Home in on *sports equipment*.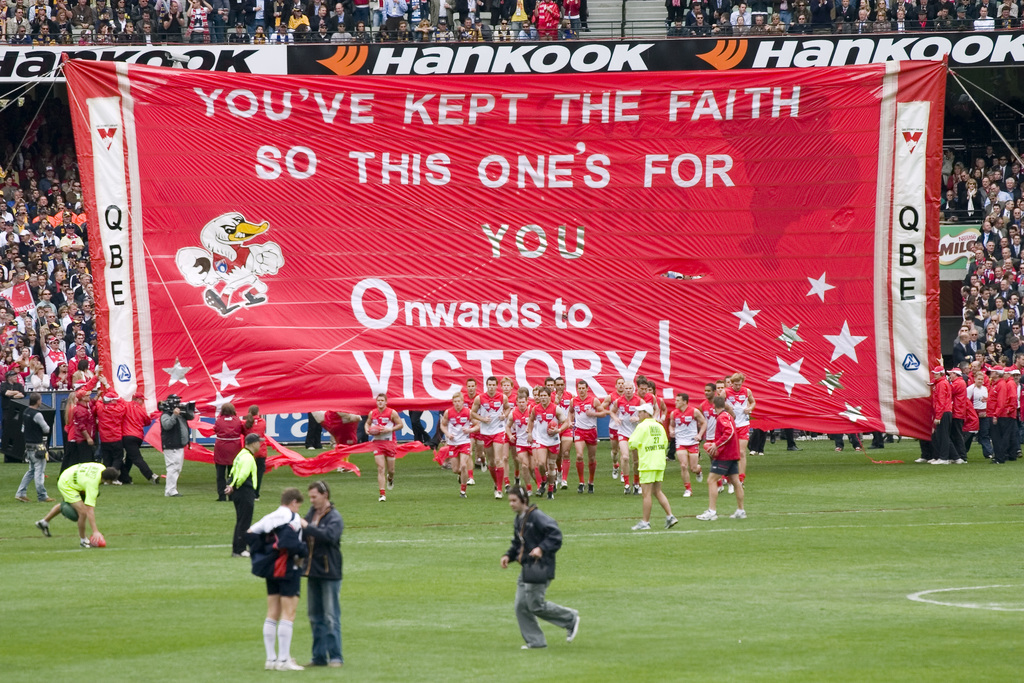
Homed in at 716,484,724,493.
